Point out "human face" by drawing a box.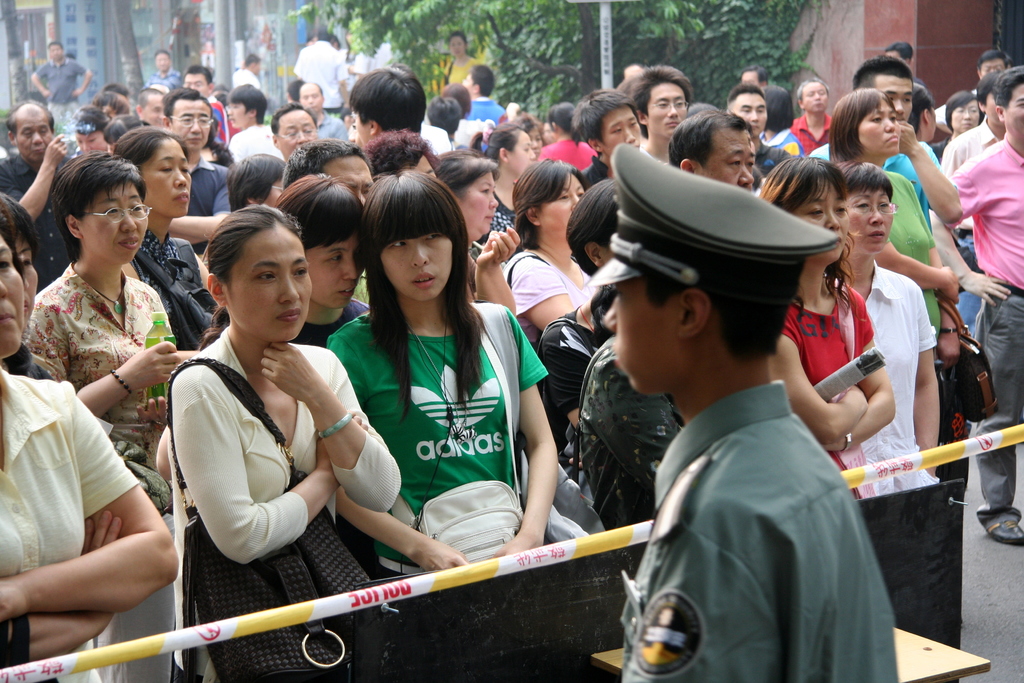
crop(73, 130, 103, 152).
